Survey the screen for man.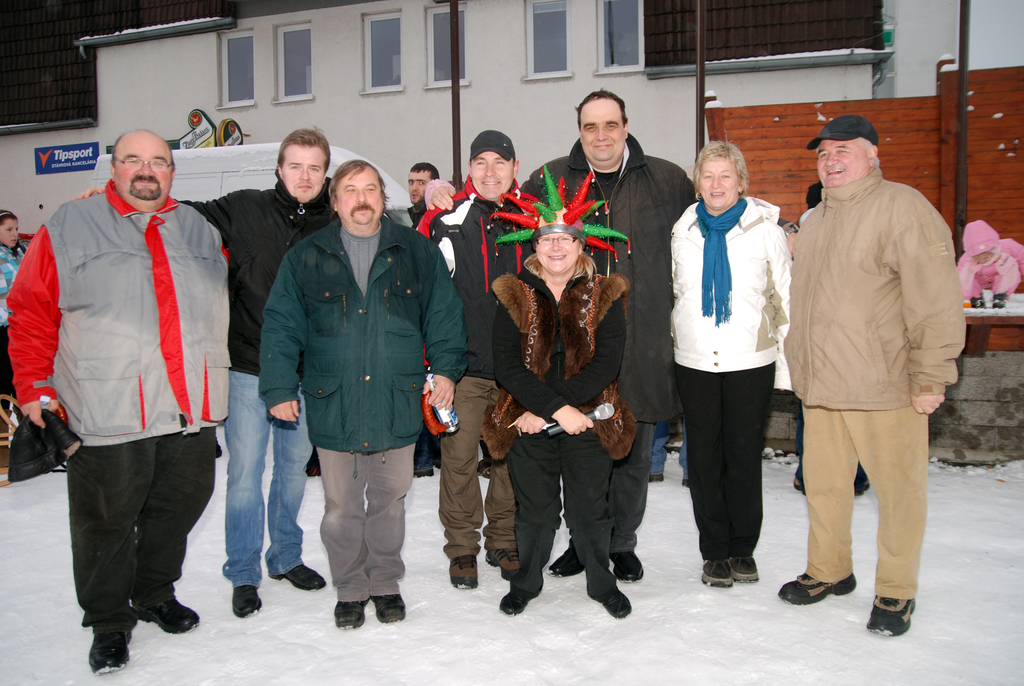
Survey found: rect(64, 118, 337, 614).
